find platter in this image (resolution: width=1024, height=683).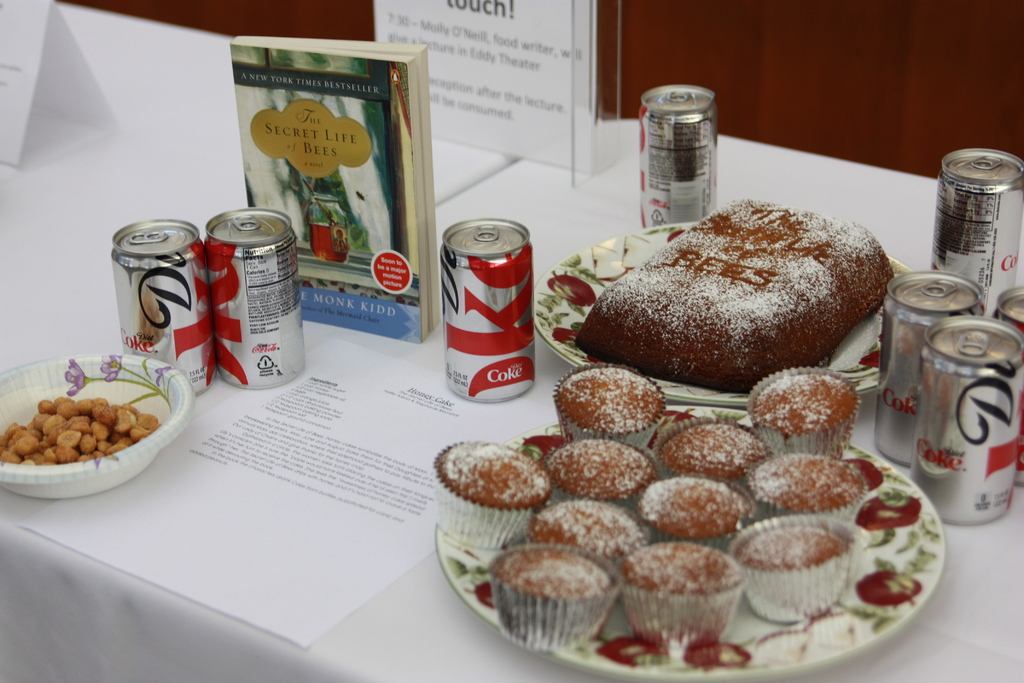
(434, 403, 947, 680).
